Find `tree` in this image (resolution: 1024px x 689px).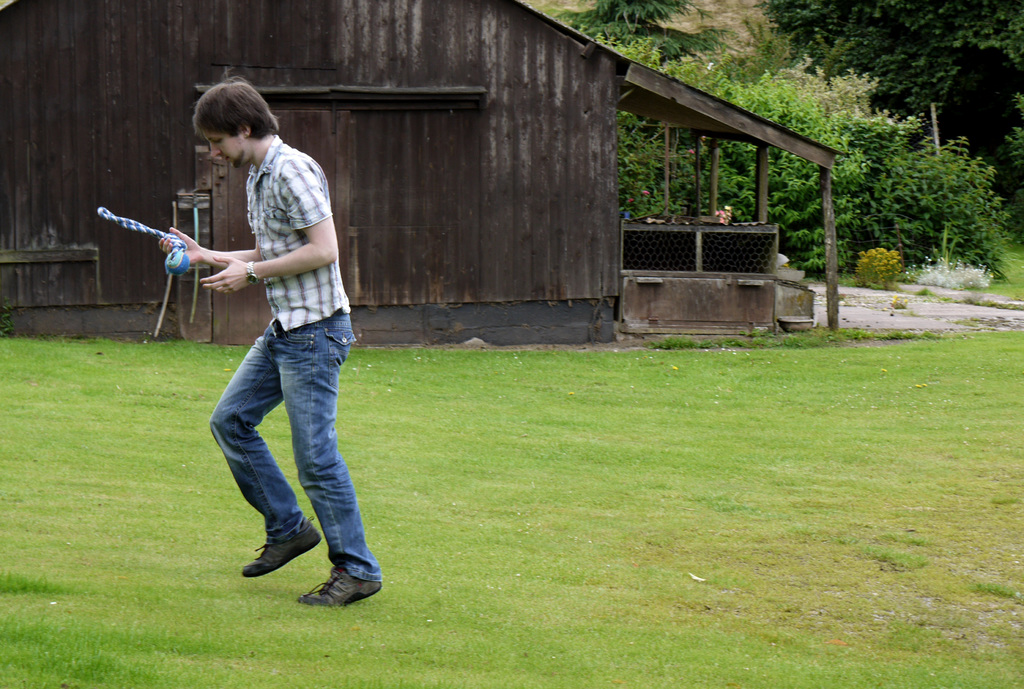
[left=561, top=0, right=738, bottom=62].
